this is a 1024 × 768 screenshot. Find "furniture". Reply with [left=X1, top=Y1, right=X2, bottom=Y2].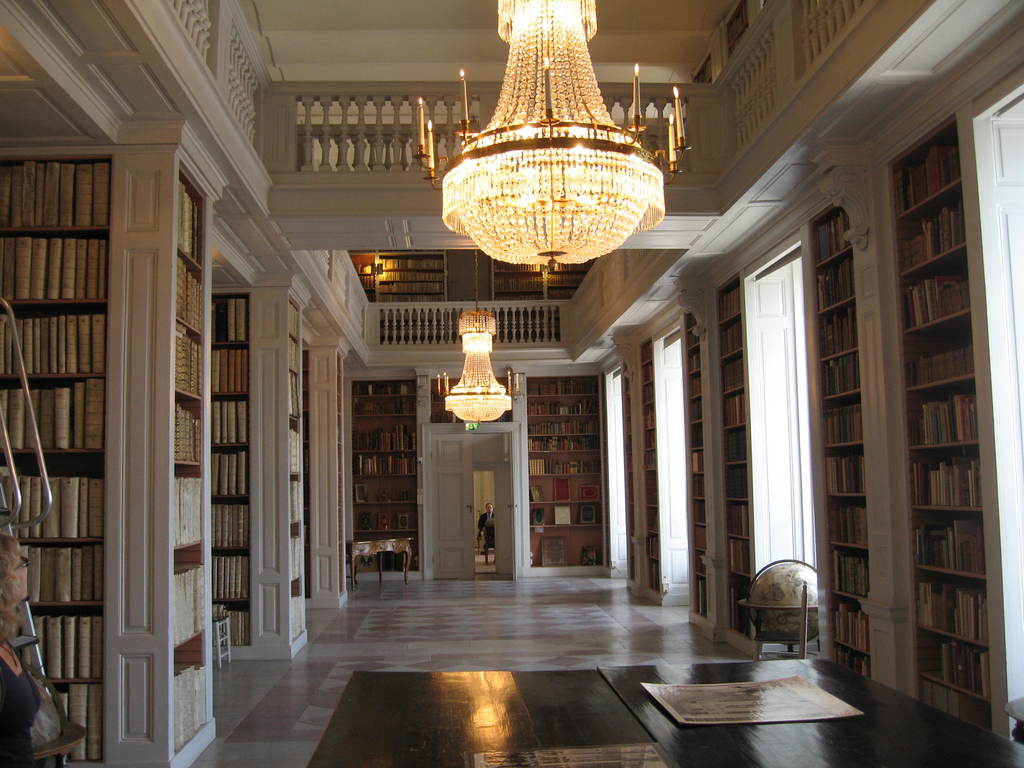
[left=309, top=668, right=668, bottom=767].
